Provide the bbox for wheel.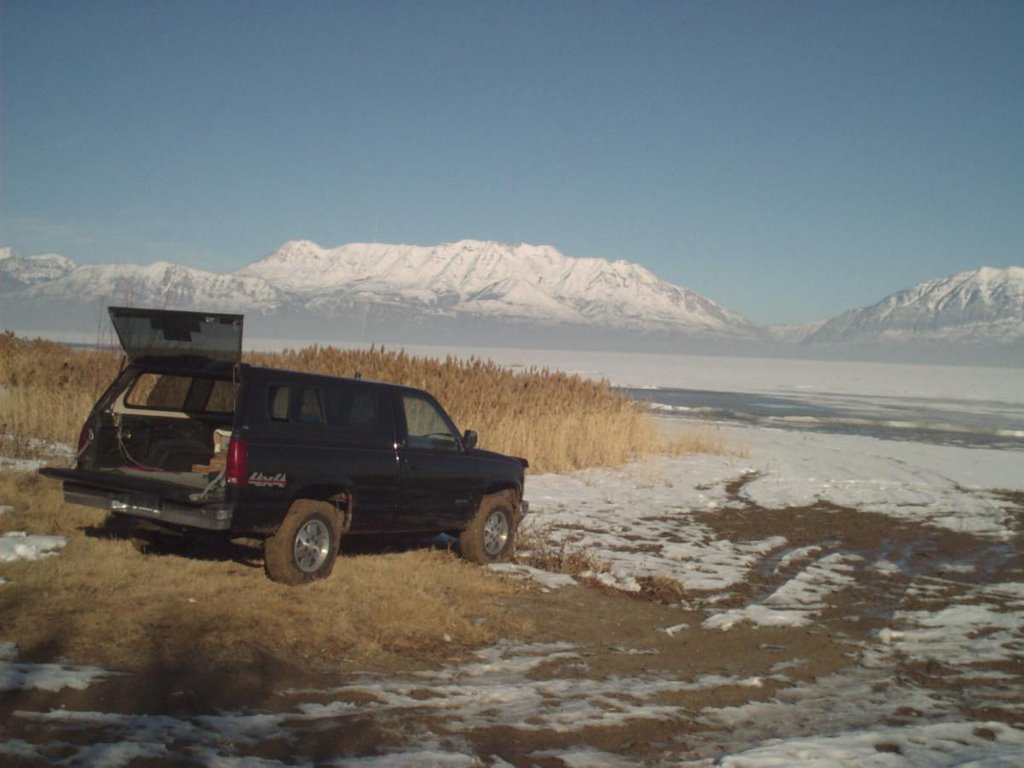
box(245, 506, 335, 586).
